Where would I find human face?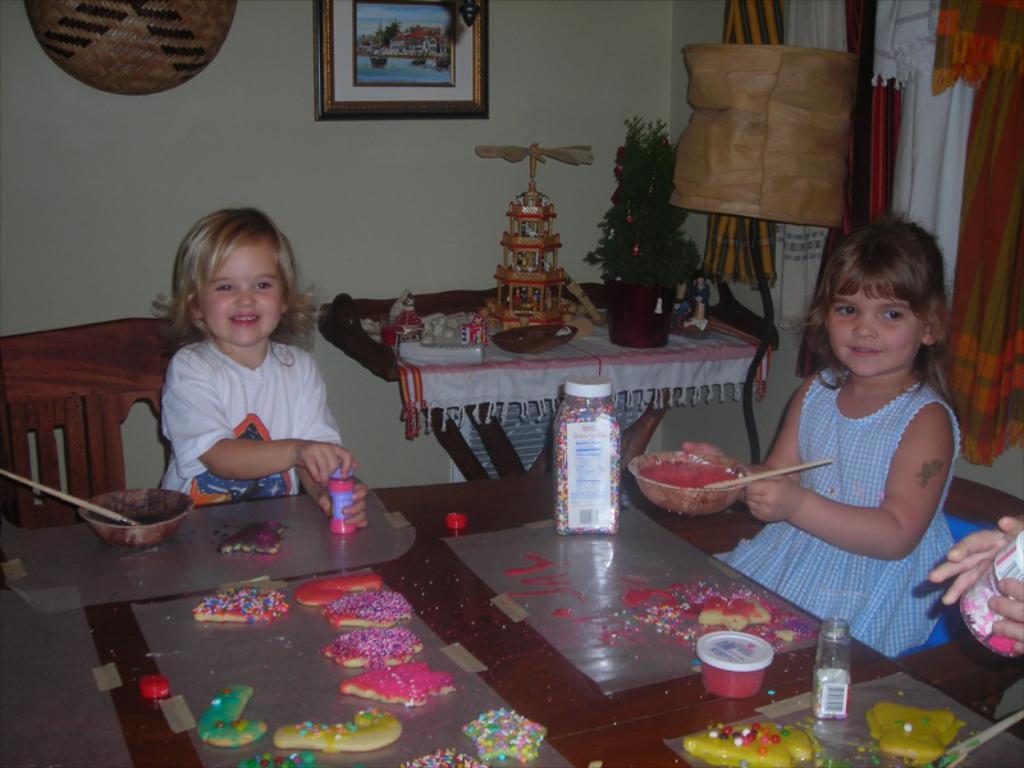
At locate(828, 282, 924, 376).
